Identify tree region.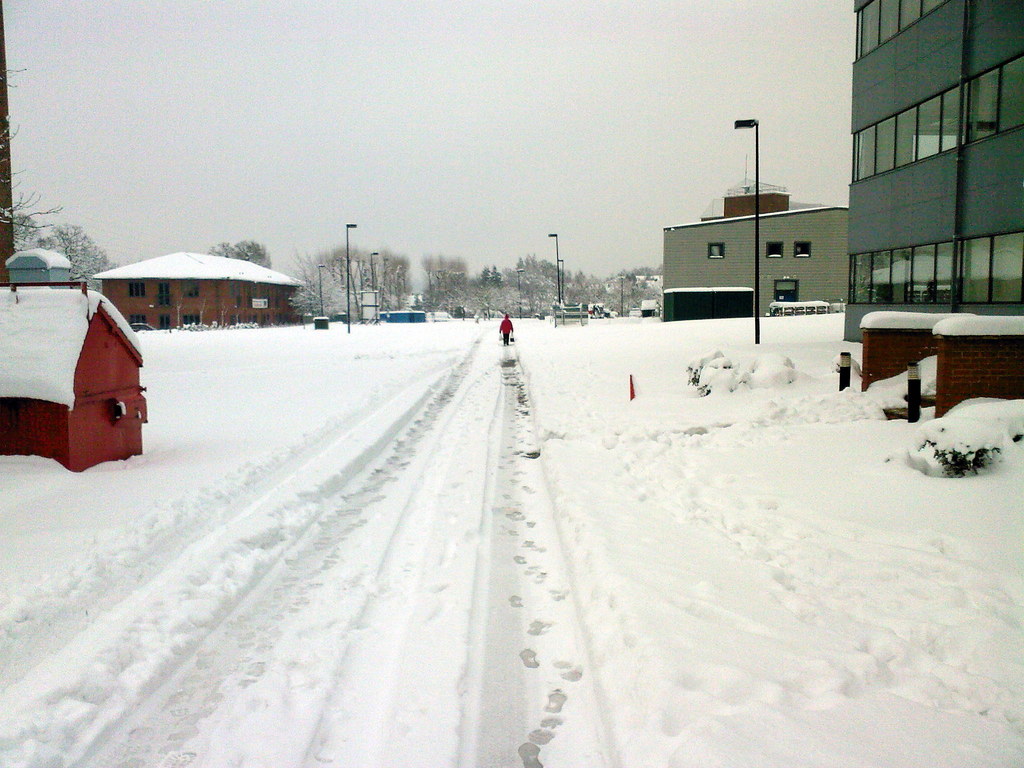
Region: (570, 258, 668, 315).
